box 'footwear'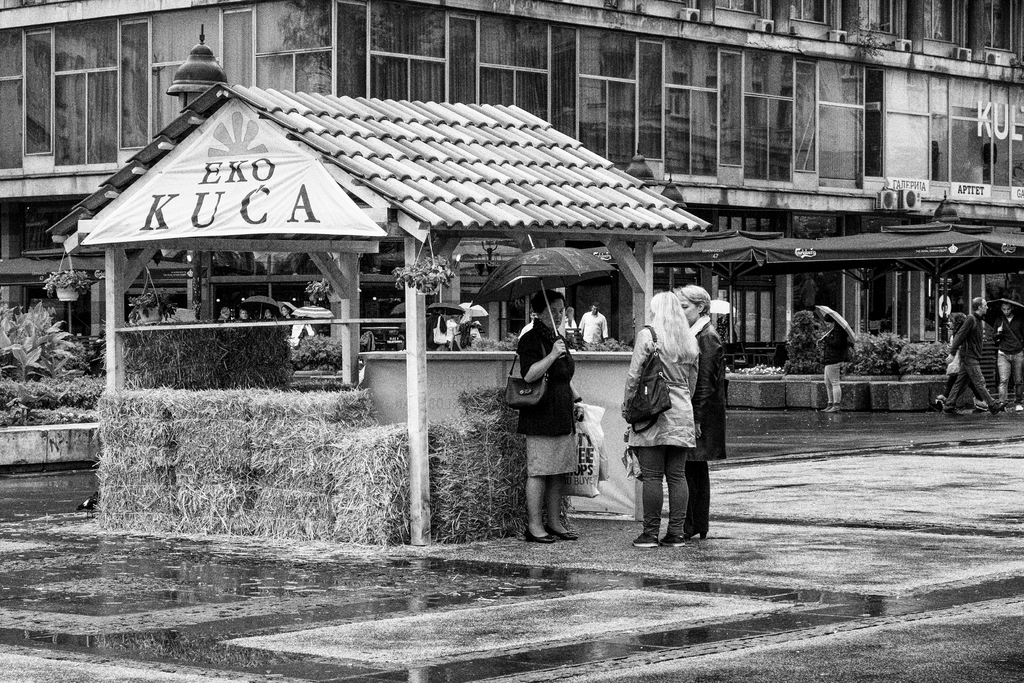
<region>989, 399, 1009, 413</region>
